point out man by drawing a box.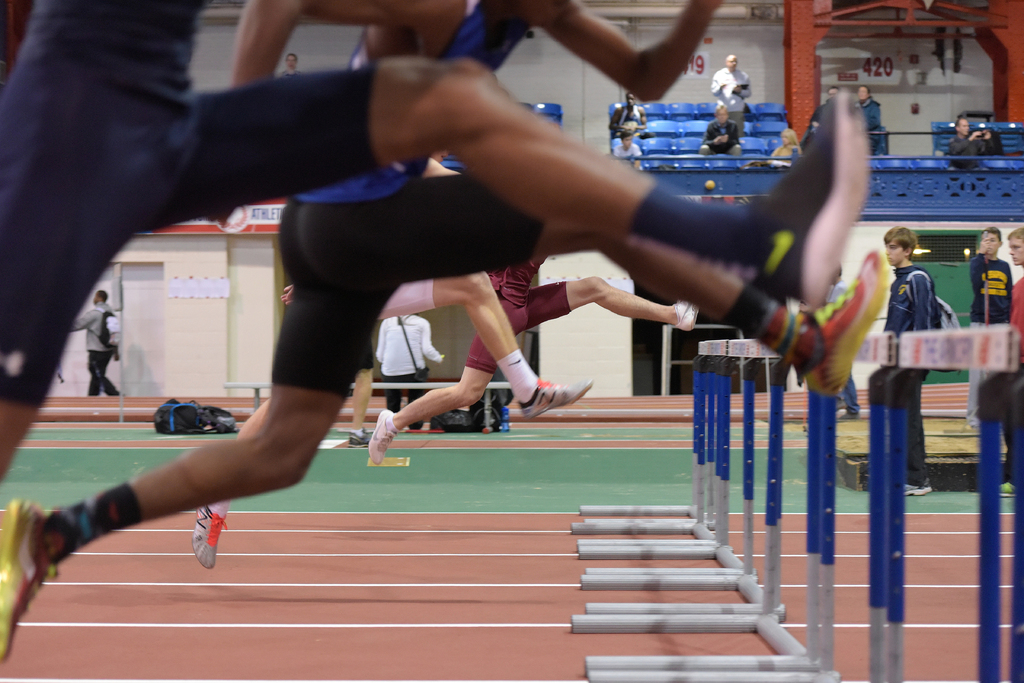
0 0 872 478.
